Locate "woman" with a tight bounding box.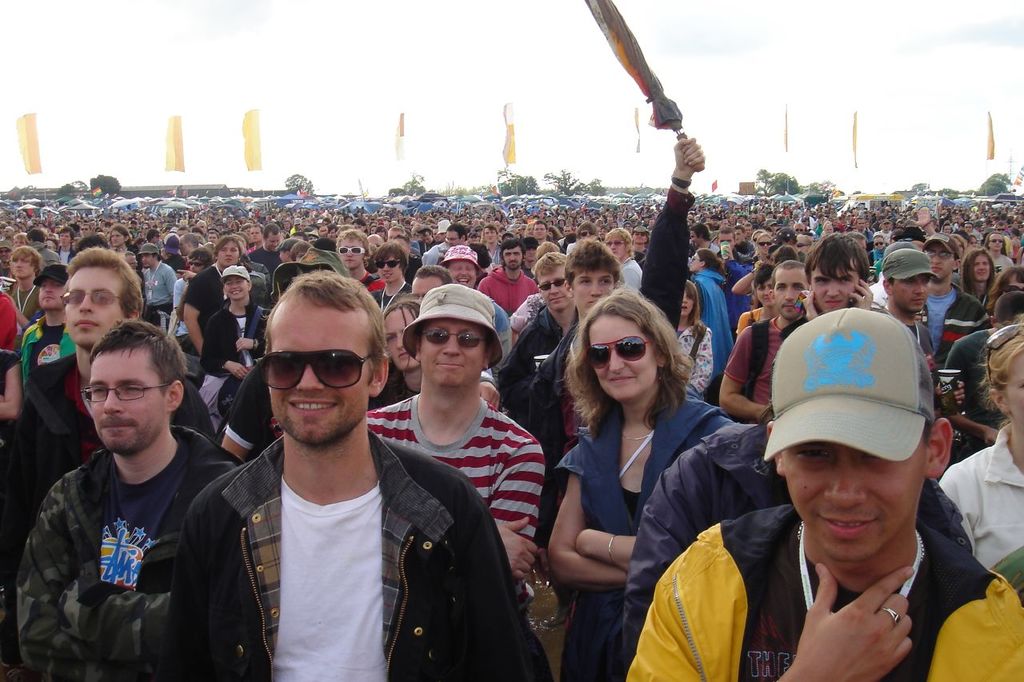
(670,280,710,401).
